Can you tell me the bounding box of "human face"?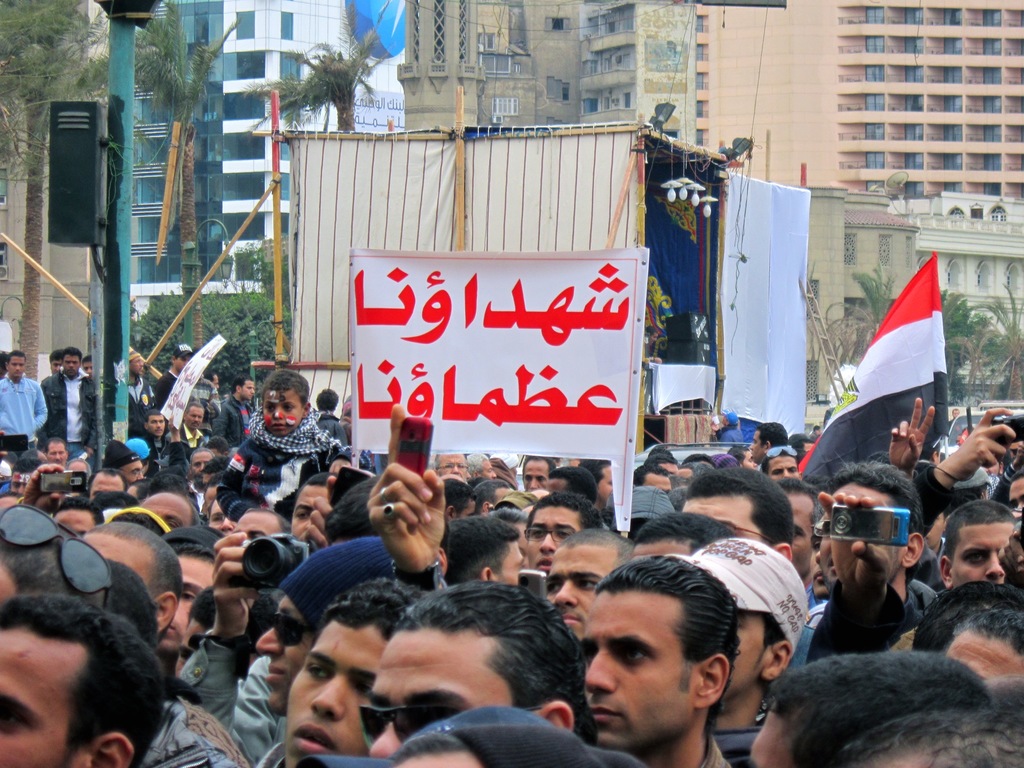
rect(364, 629, 509, 756).
